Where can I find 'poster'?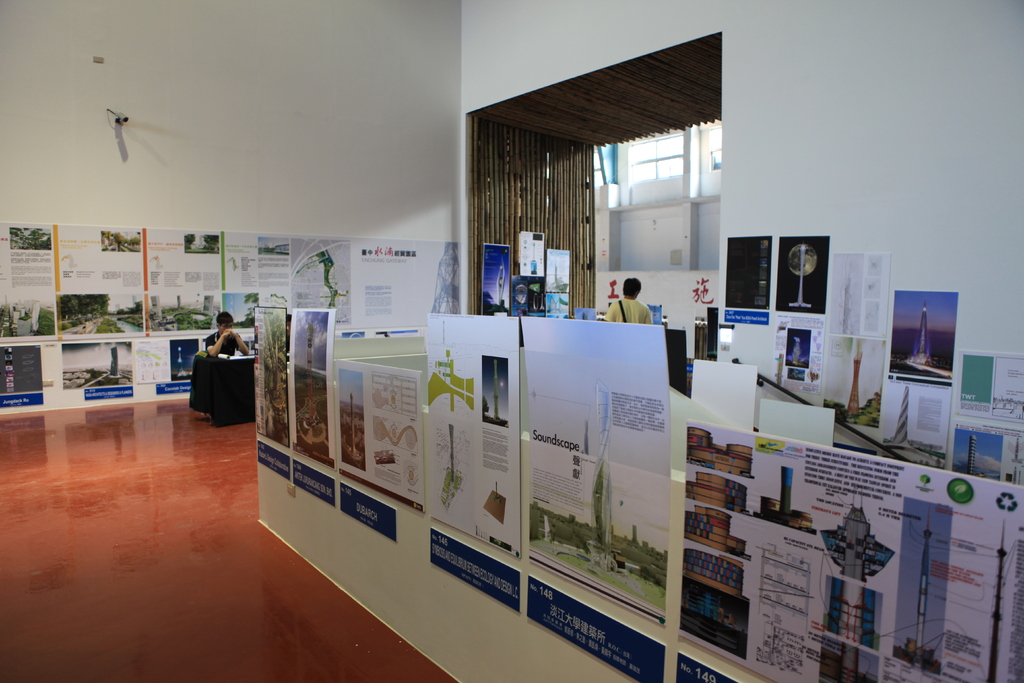
You can find it at BBox(56, 226, 143, 336).
